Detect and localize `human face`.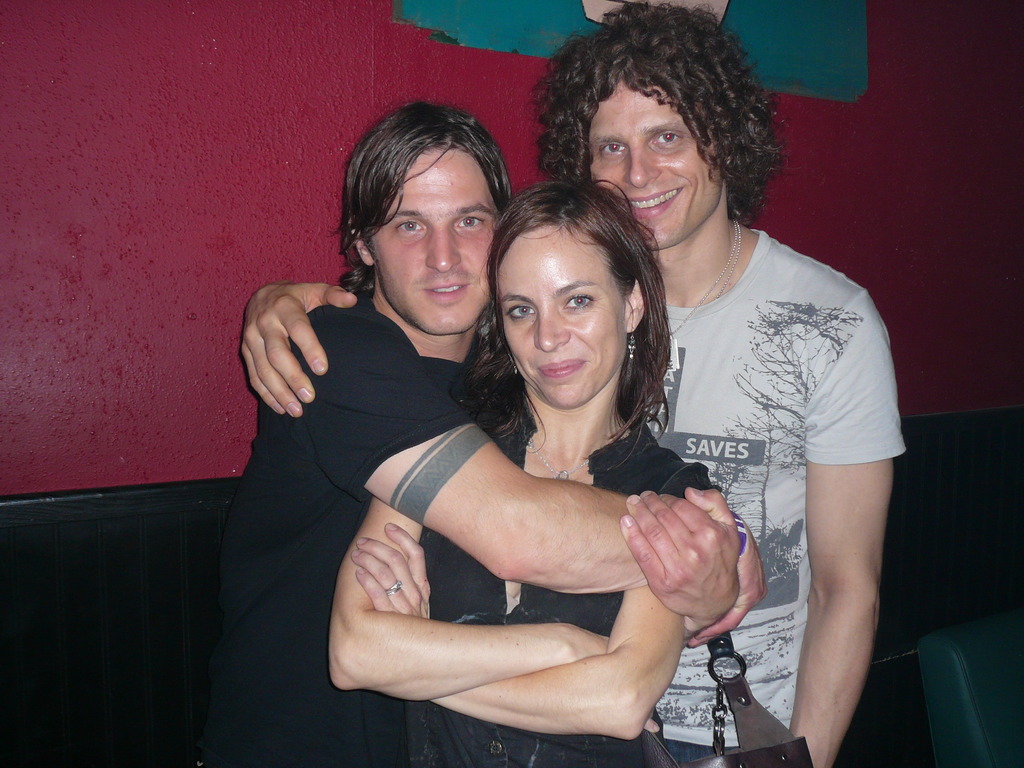
Localized at 585 76 728 259.
